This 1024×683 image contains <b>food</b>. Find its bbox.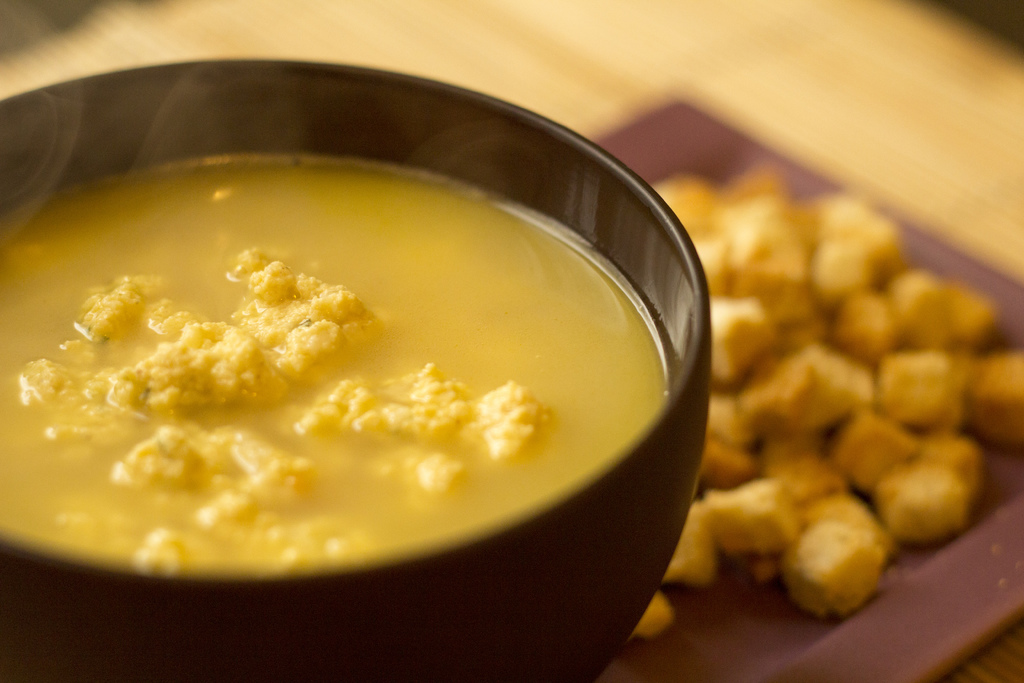
(4, 155, 670, 573).
